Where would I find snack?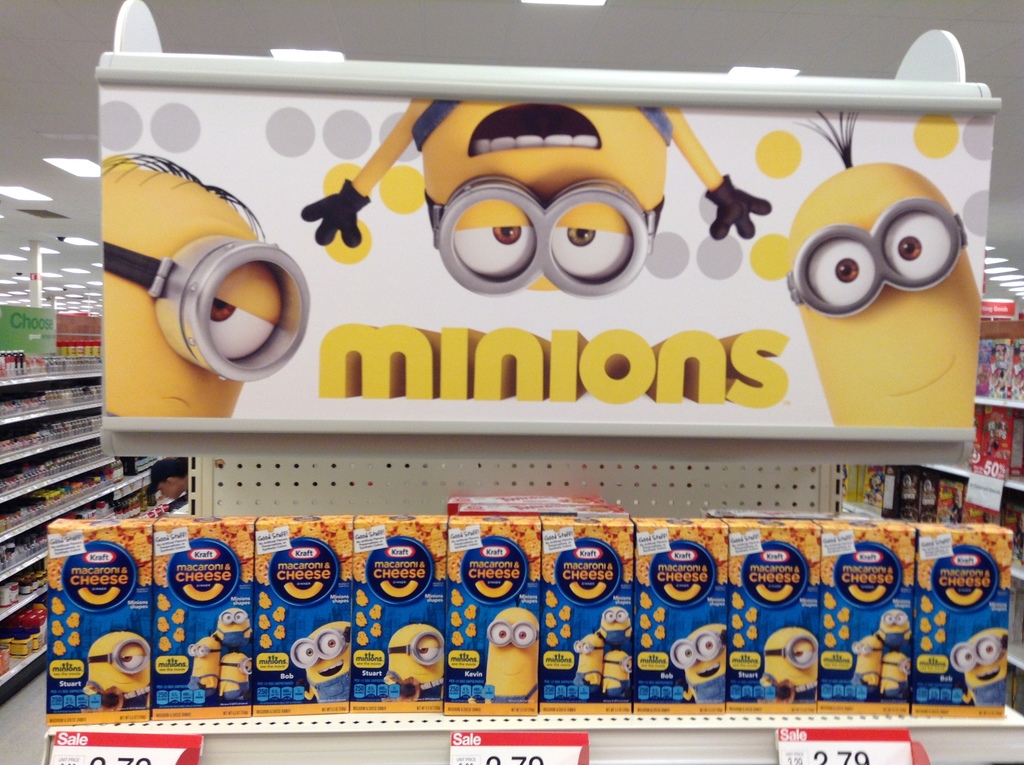
At pyautogui.locateOnScreen(748, 625, 756, 636).
